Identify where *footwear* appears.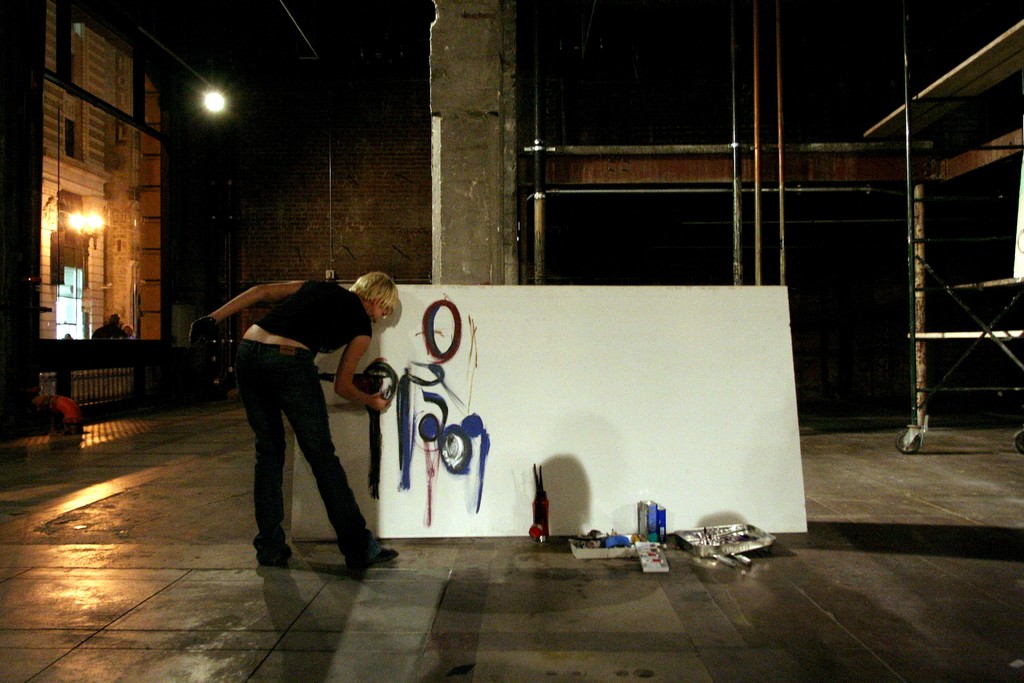
Appears at select_region(355, 550, 400, 573).
